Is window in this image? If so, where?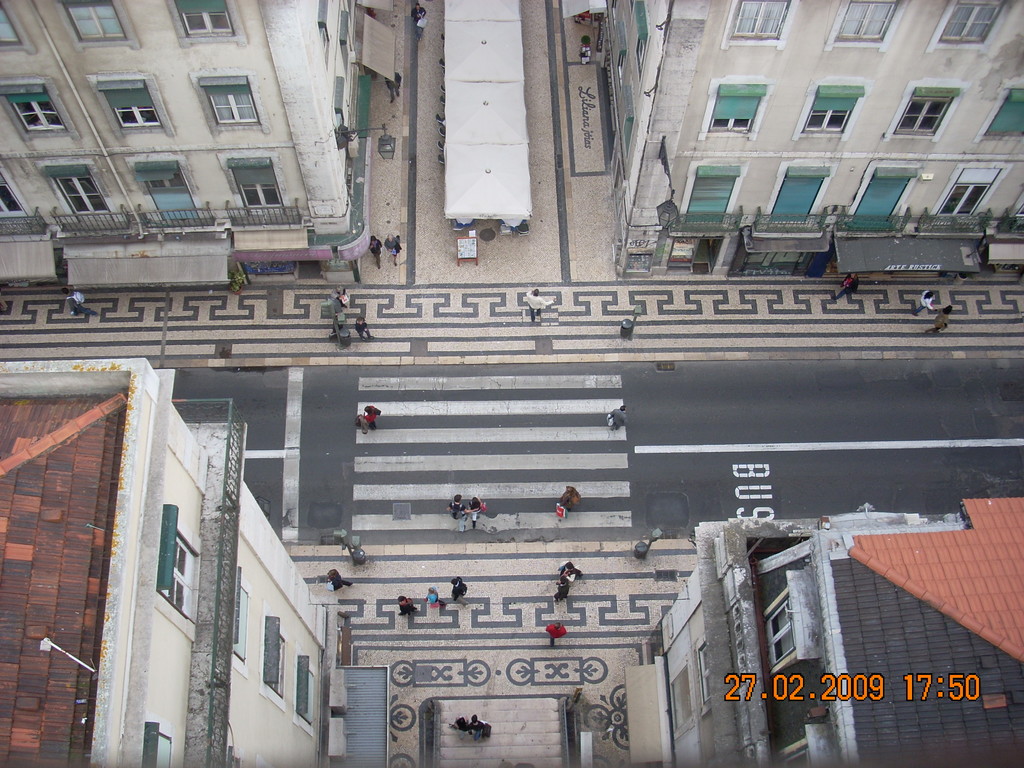
Yes, at x1=677, y1=160, x2=747, y2=227.
